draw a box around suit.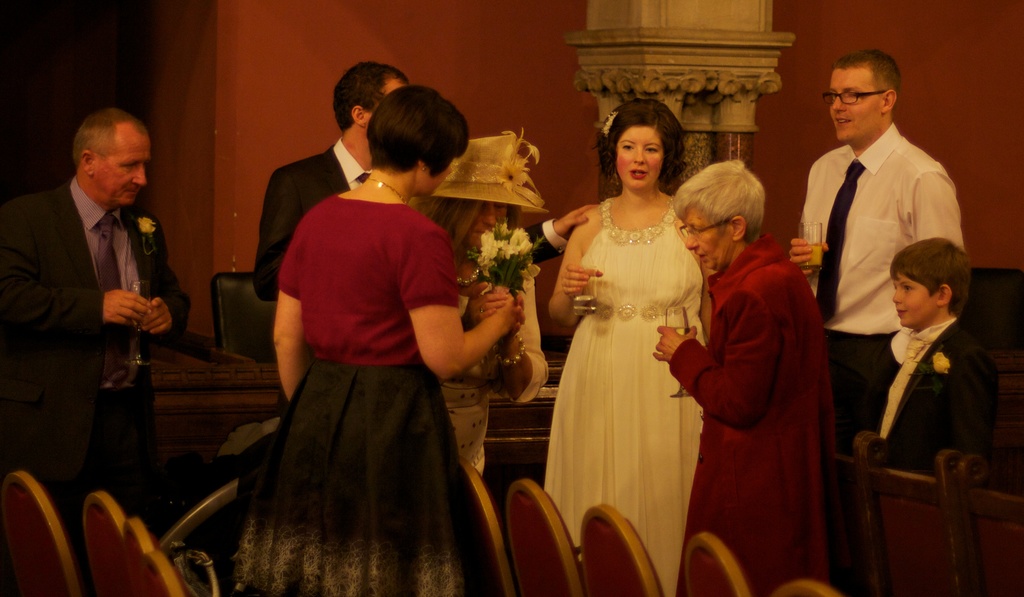
Rect(249, 135, 372, 300).
